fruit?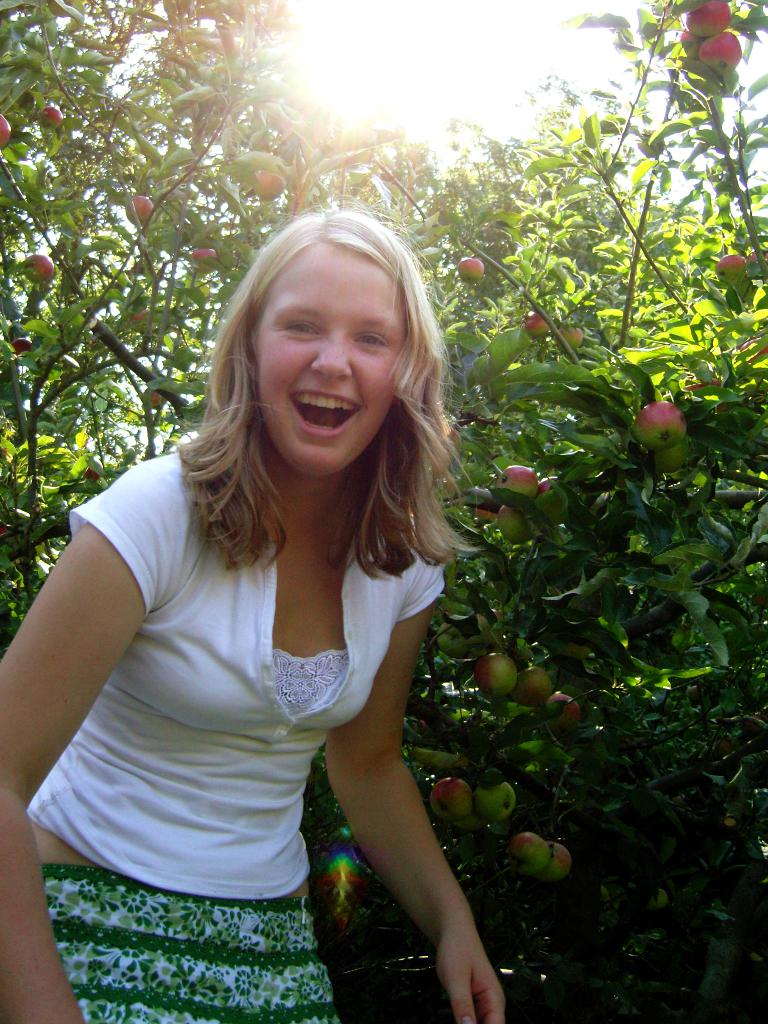
pyautogui.locateOnScreen(192, 250, 218, 271)
